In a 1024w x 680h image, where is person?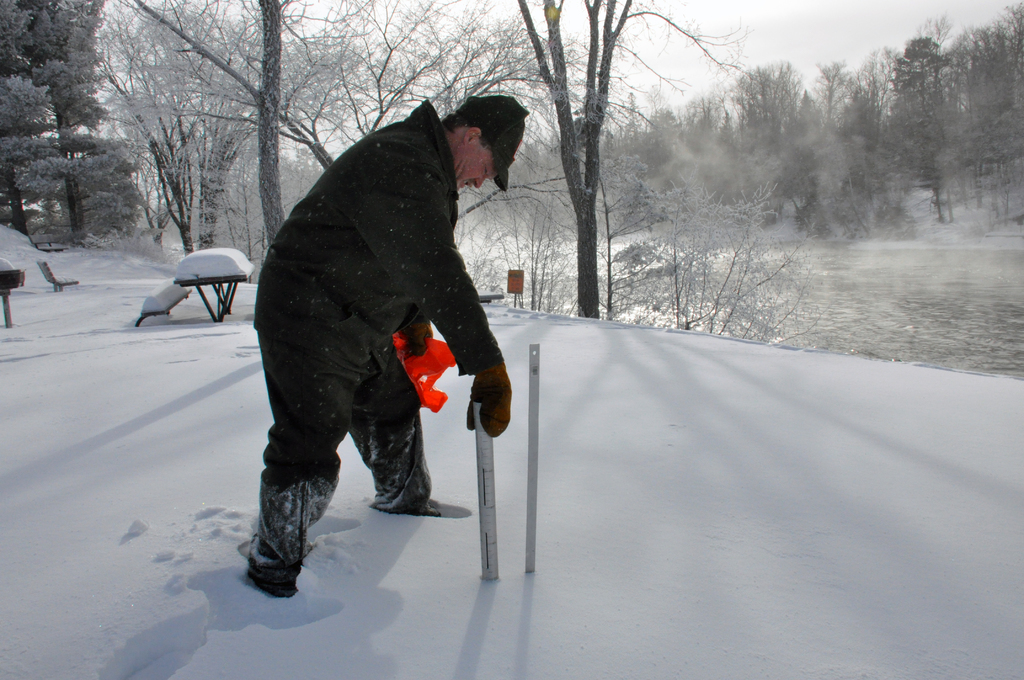
<bbox>253, 92, 540, 597</bbox>.
